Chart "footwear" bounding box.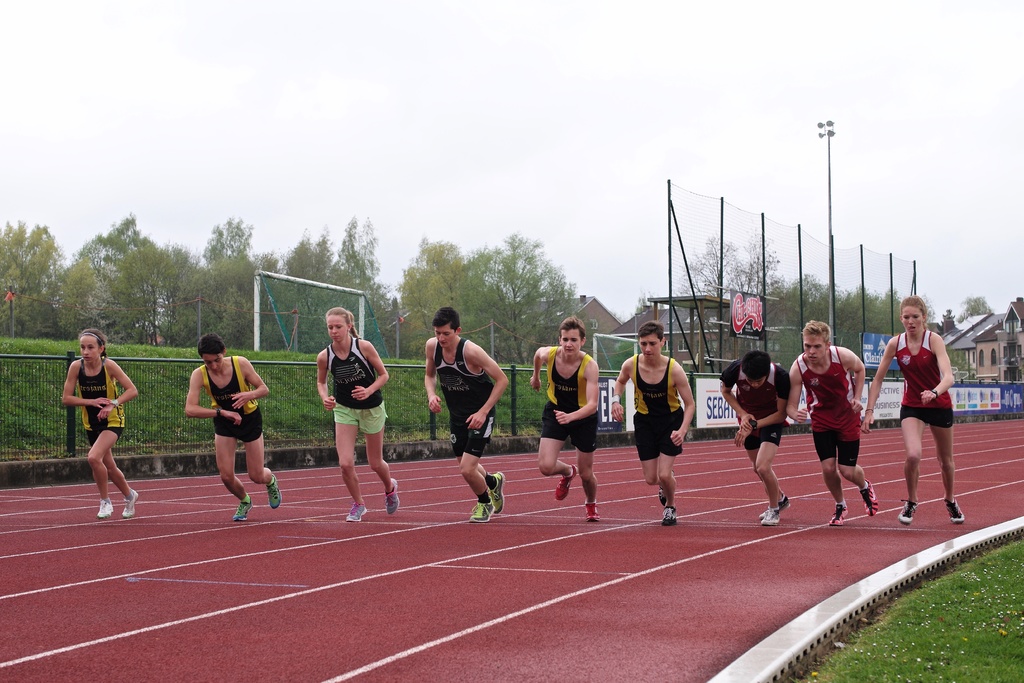
Charted: region(470, 488, 494, 522).
